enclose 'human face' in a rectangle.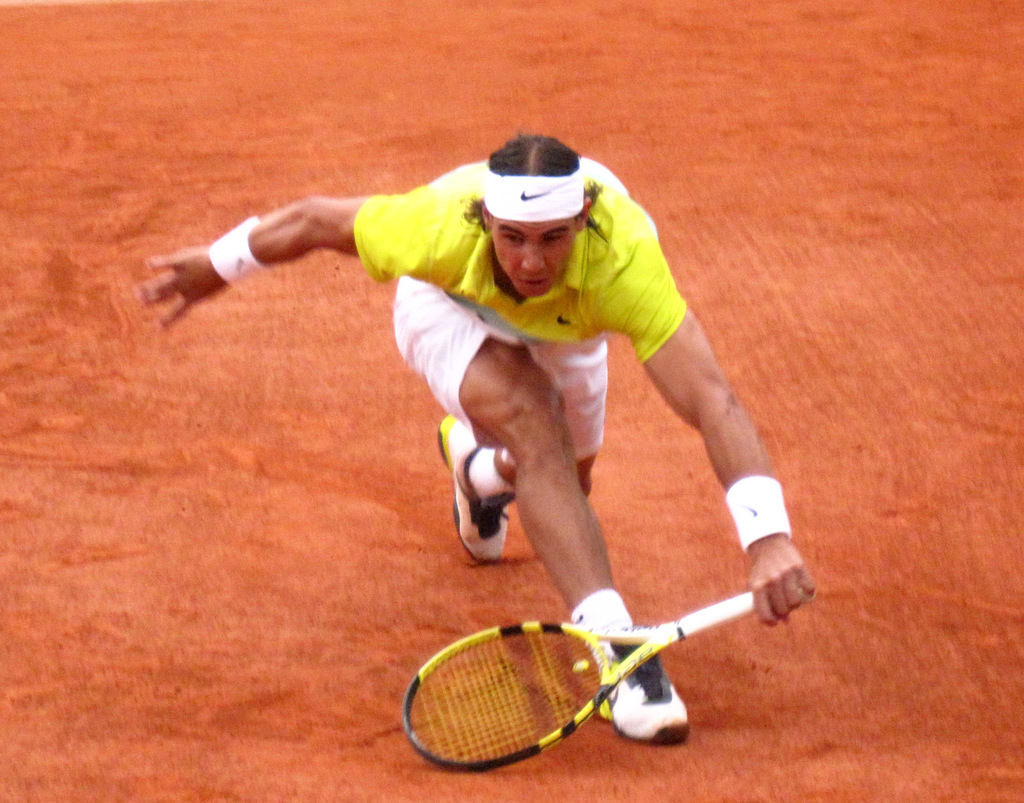
497/215/574/300.
